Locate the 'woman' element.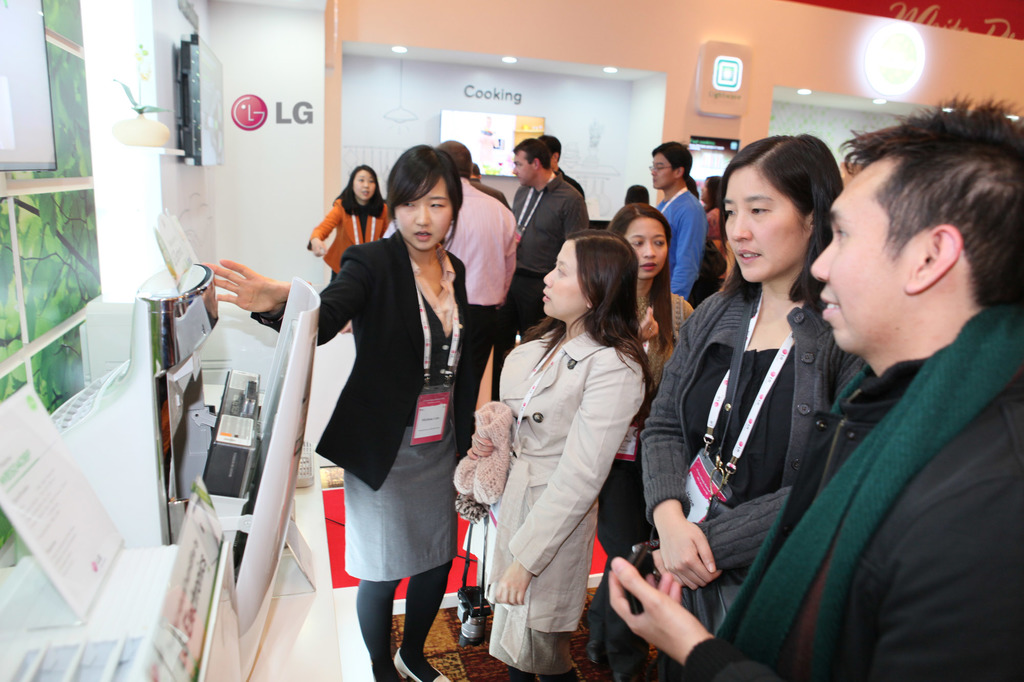
Element bbox: left=591, top=201, right=697, bottom=681.
